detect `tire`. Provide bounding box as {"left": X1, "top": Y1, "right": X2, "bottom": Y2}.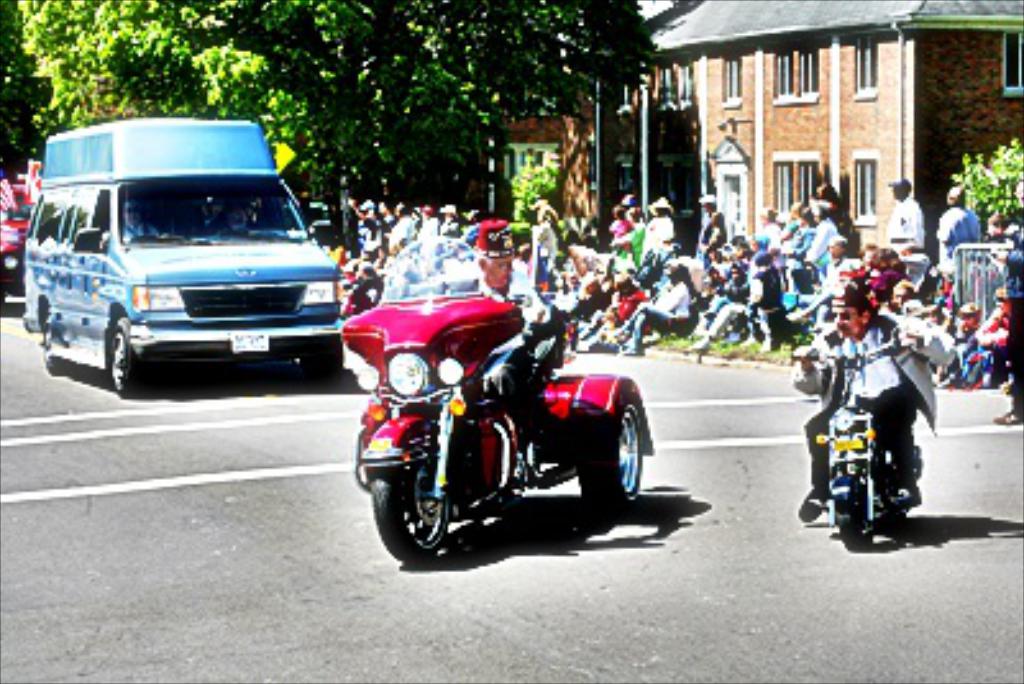
{"left": 36, "top": 305, "right": 54, "bottom": 377}.
